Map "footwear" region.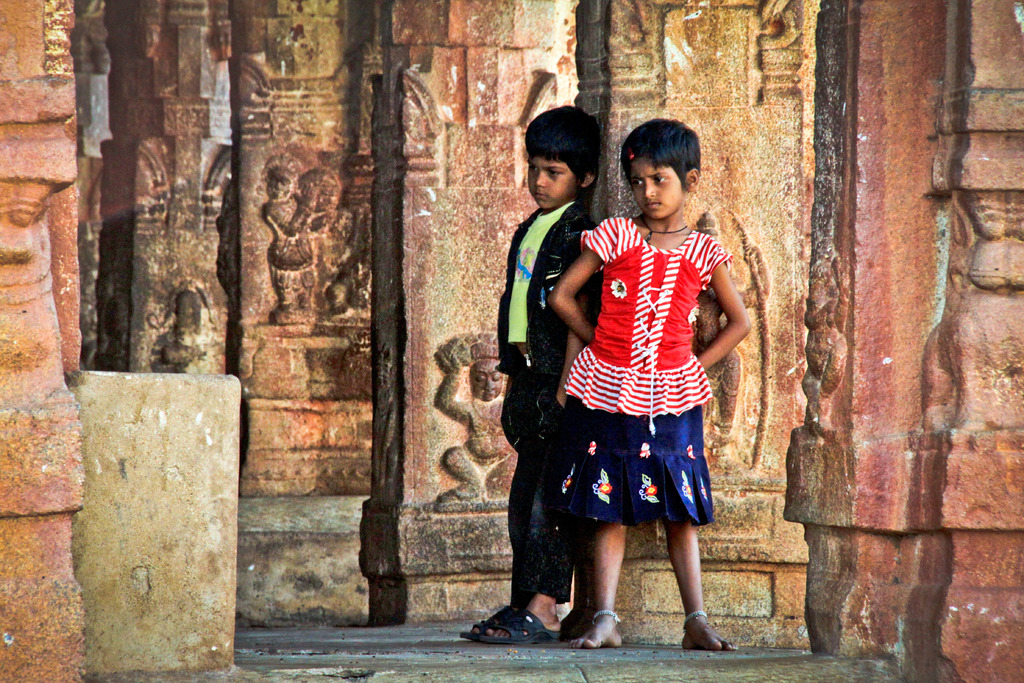
Mapped to crop(479, 608, 568, 642).
